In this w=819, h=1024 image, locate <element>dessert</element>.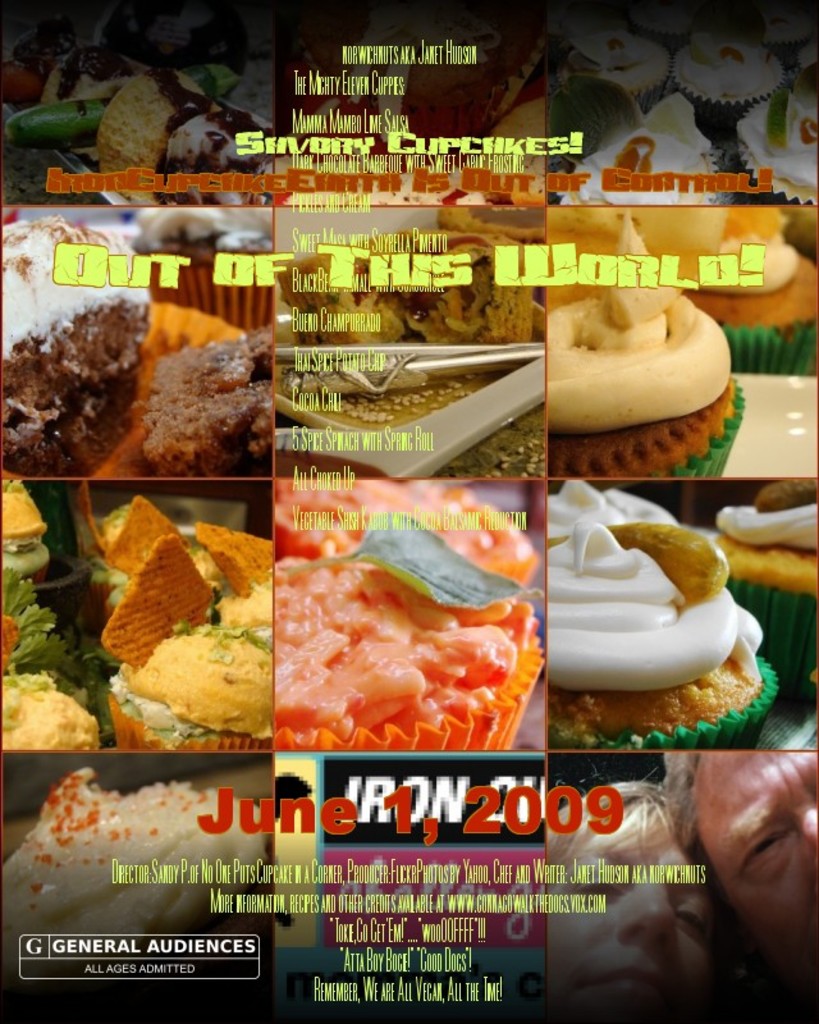
Bounding box: 536/202/768/301.
